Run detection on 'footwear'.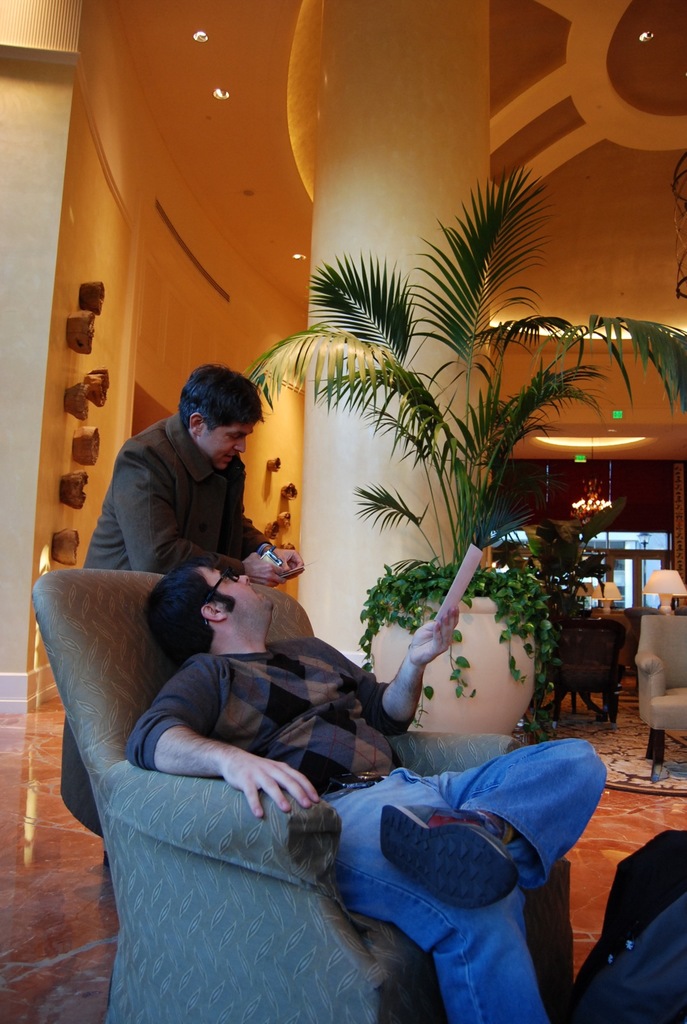
Result: BBox(379, 797, 522, 909).
